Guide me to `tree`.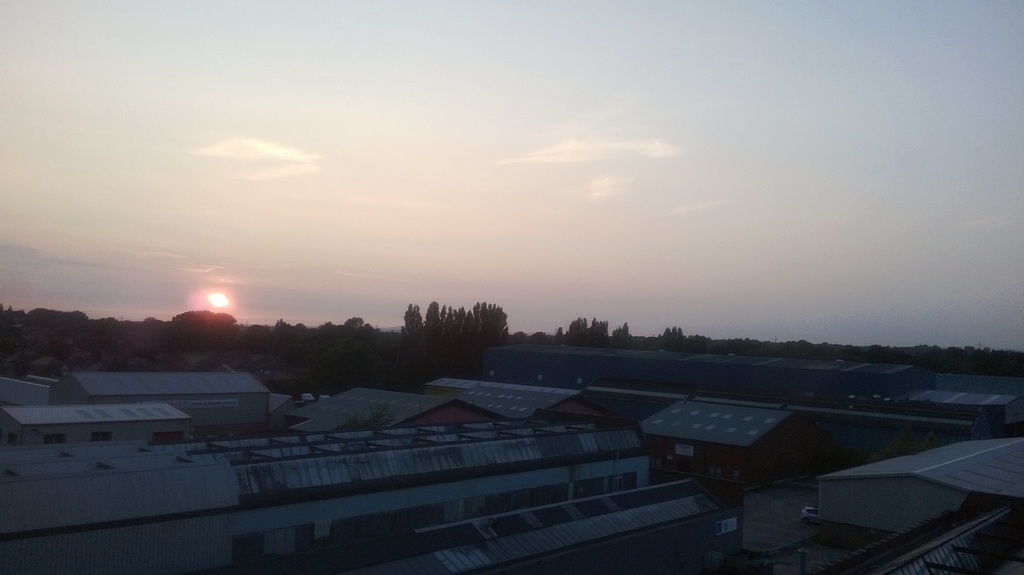
Guidance: left=403, top=307, right=422, bottom=328.
